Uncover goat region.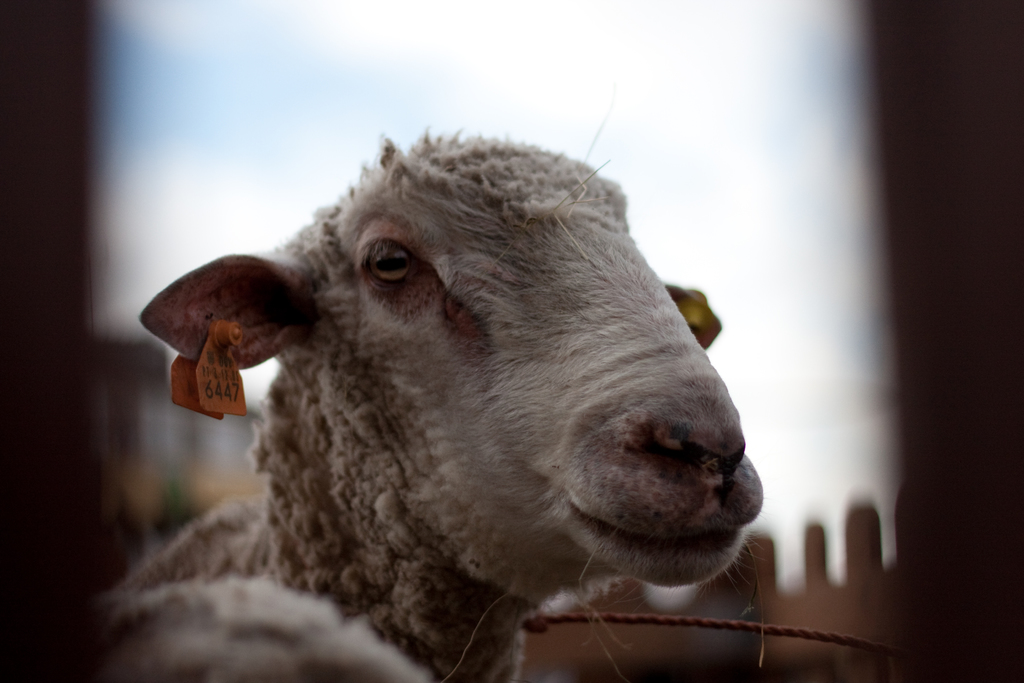
Uncovered: Rect(86, 123, 780, 643).
